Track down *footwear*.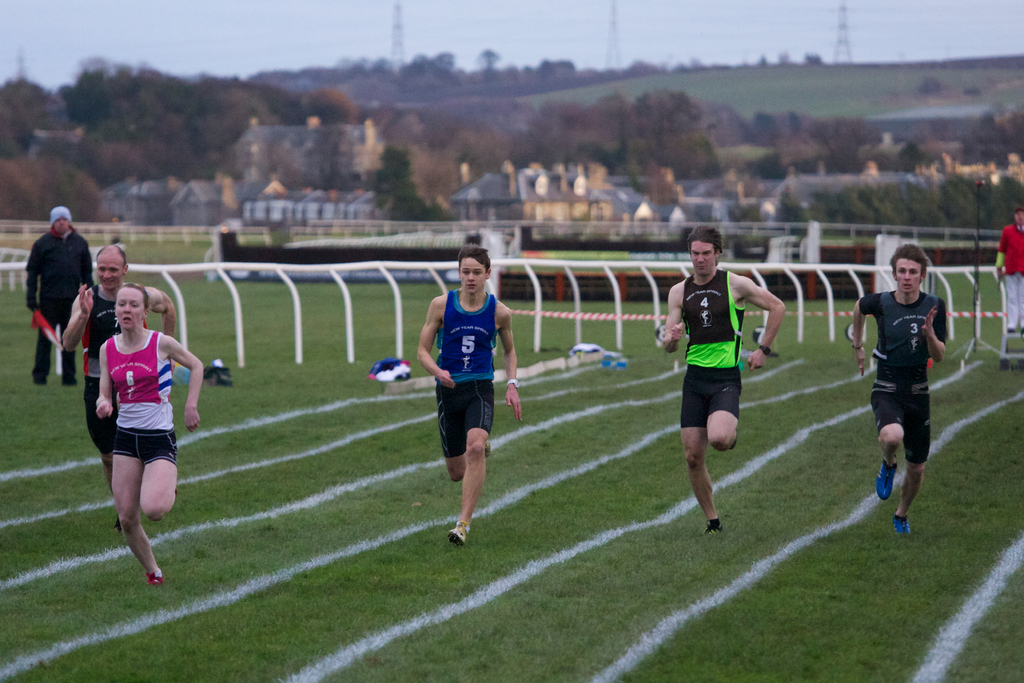
Tracked to (x1=1011, y1=319, x2=1016, y2=333).
